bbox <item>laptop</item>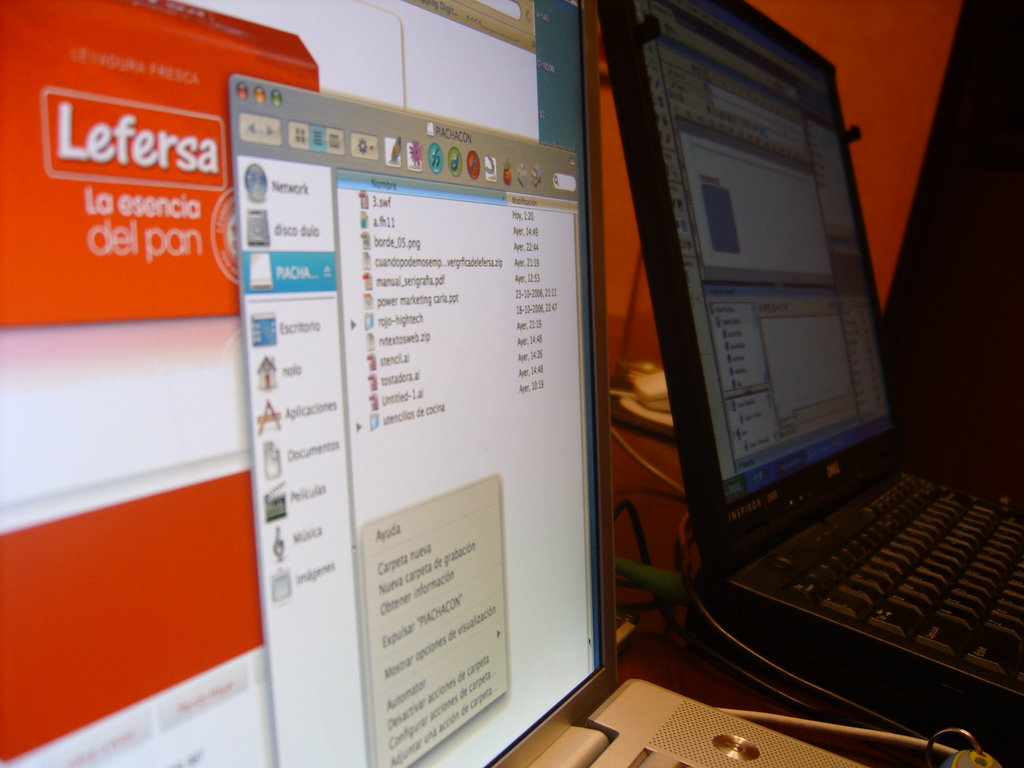
box(595, 0, 996, 762)
